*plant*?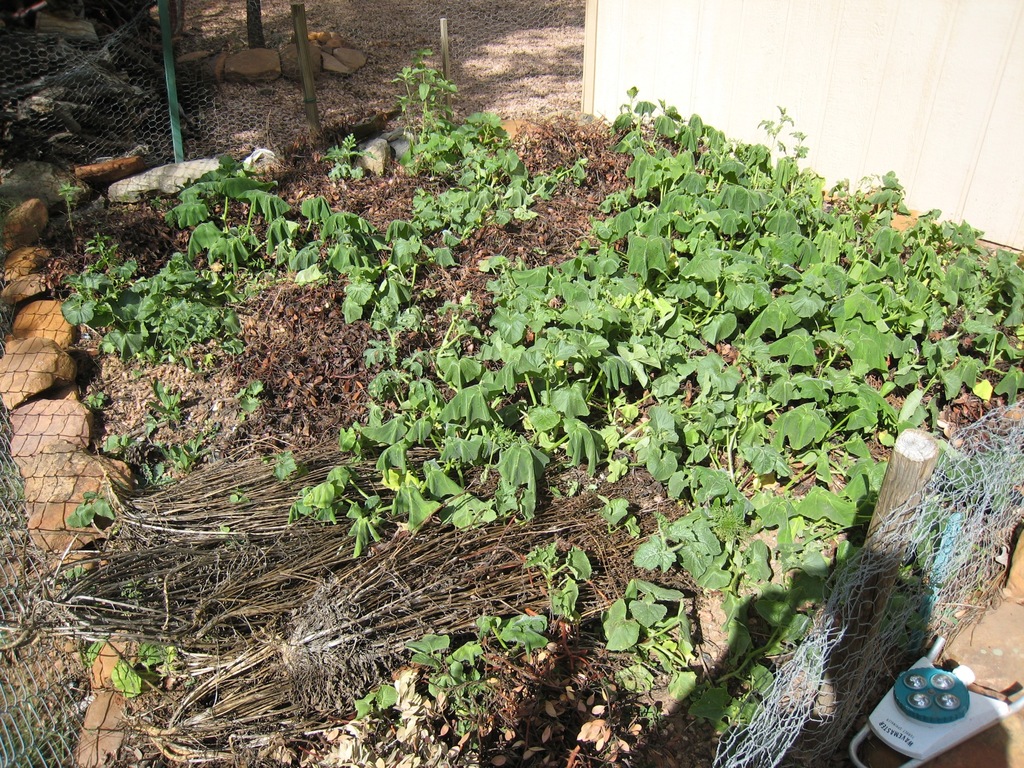
104/620/172/698
